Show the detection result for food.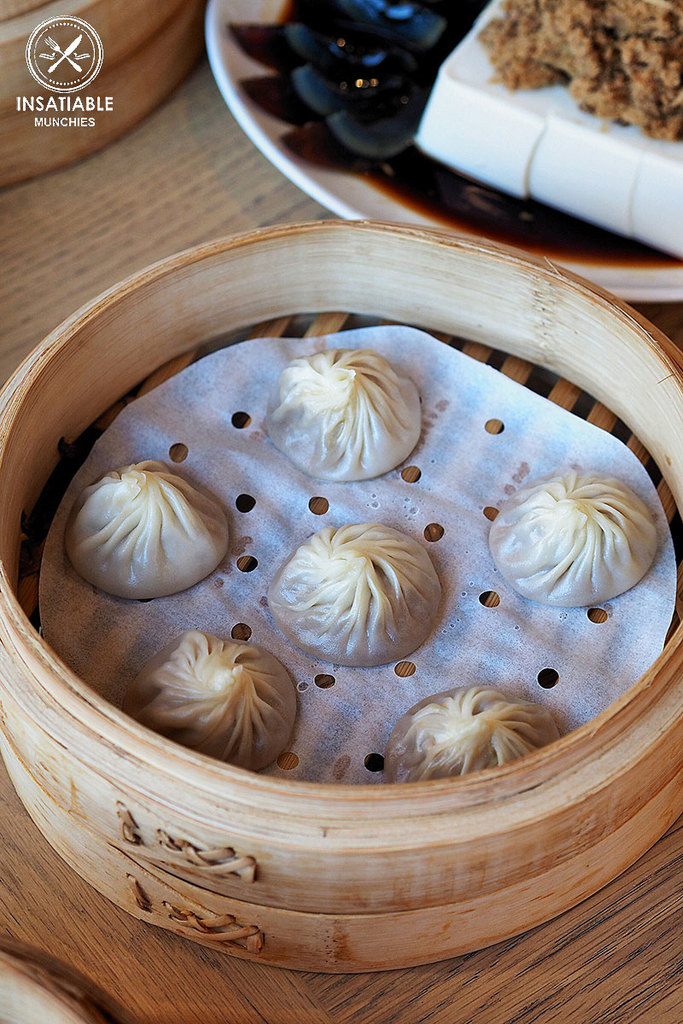
[385,686,559,785].
